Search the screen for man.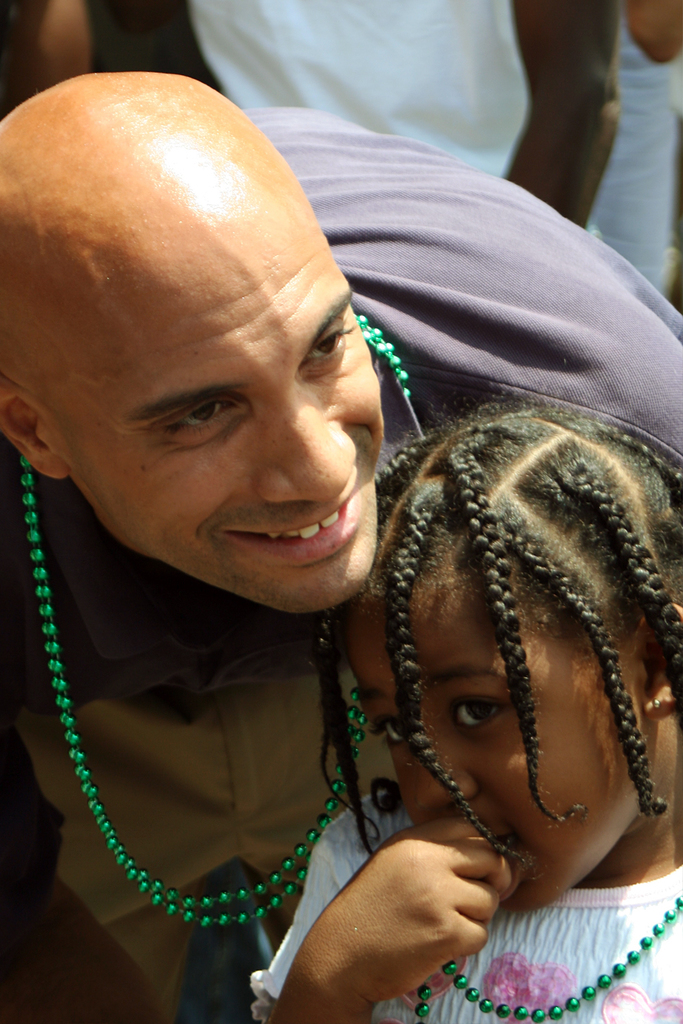
Found at l=0, t=66, r=583, b=1023.
